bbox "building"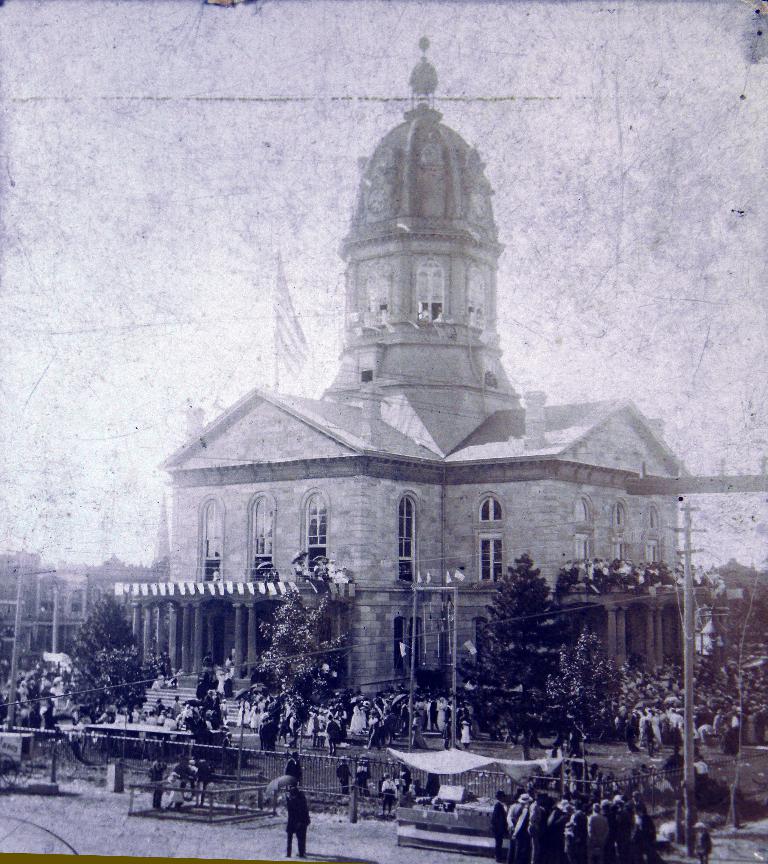
x1=159 y1=41 x2=693 y2=704
